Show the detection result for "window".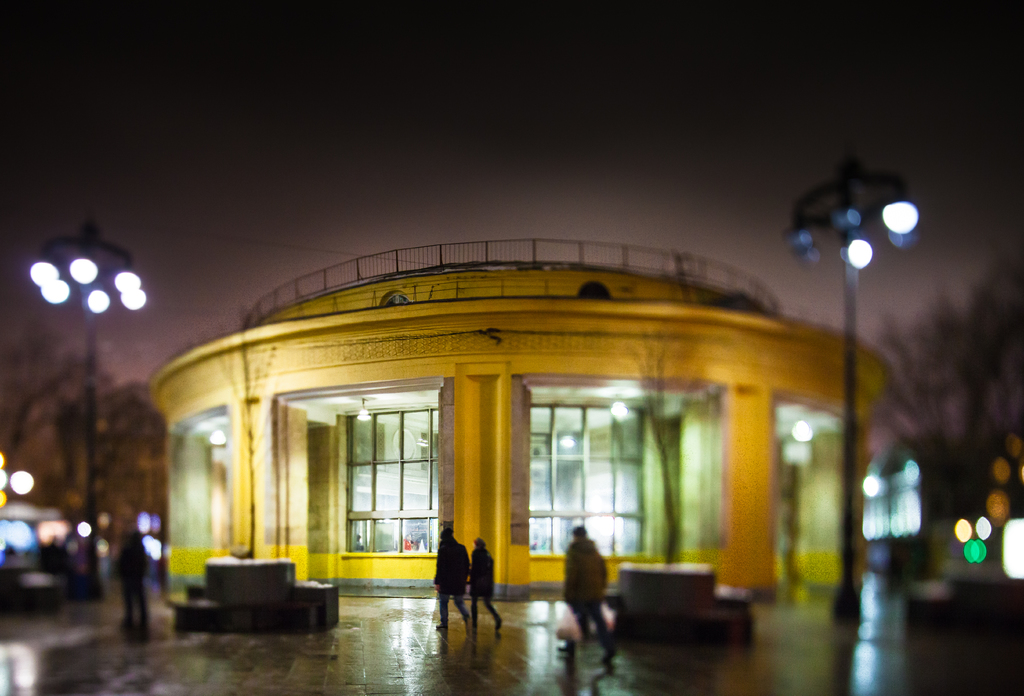
box(340, 403, 441, 555).
